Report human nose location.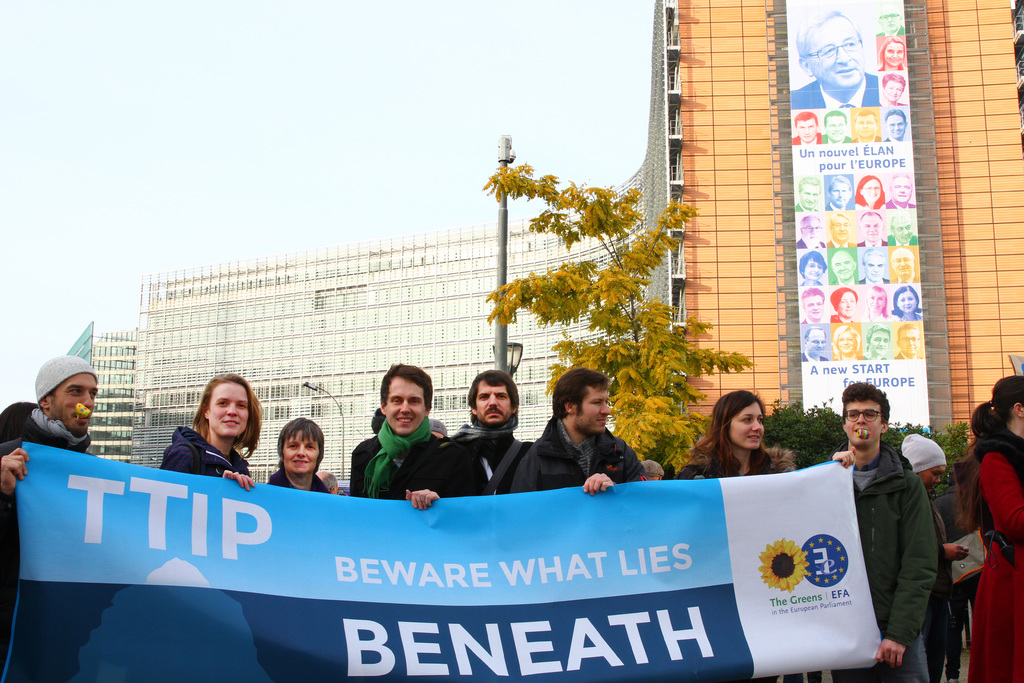
Report: (865,121,868,128).
